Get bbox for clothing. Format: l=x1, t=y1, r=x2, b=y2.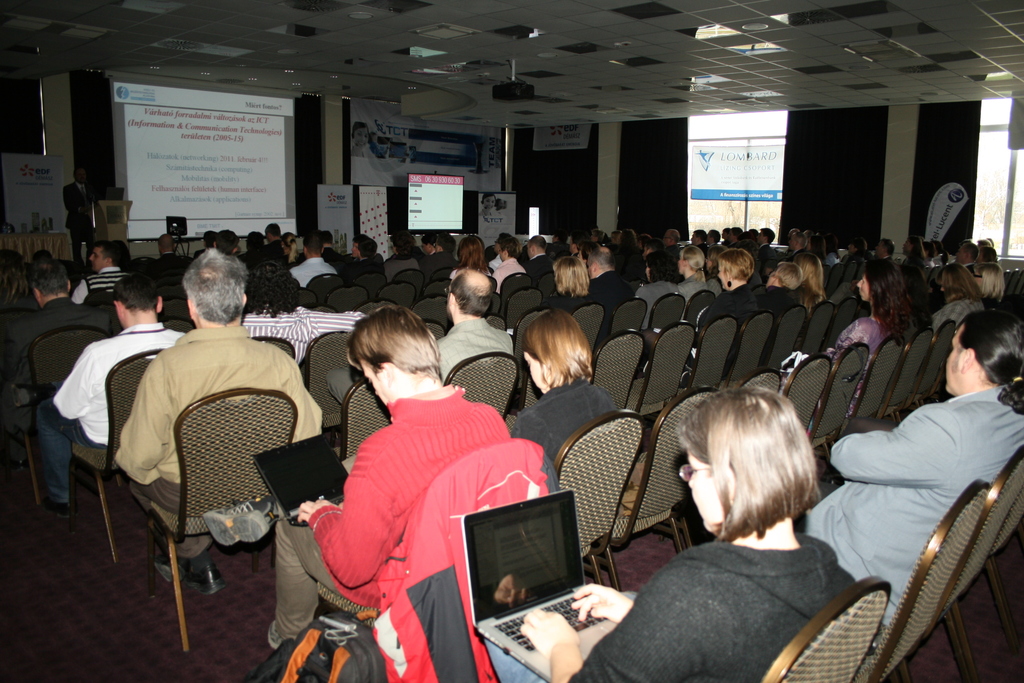
l=287, t=258, r=335, b=283.
